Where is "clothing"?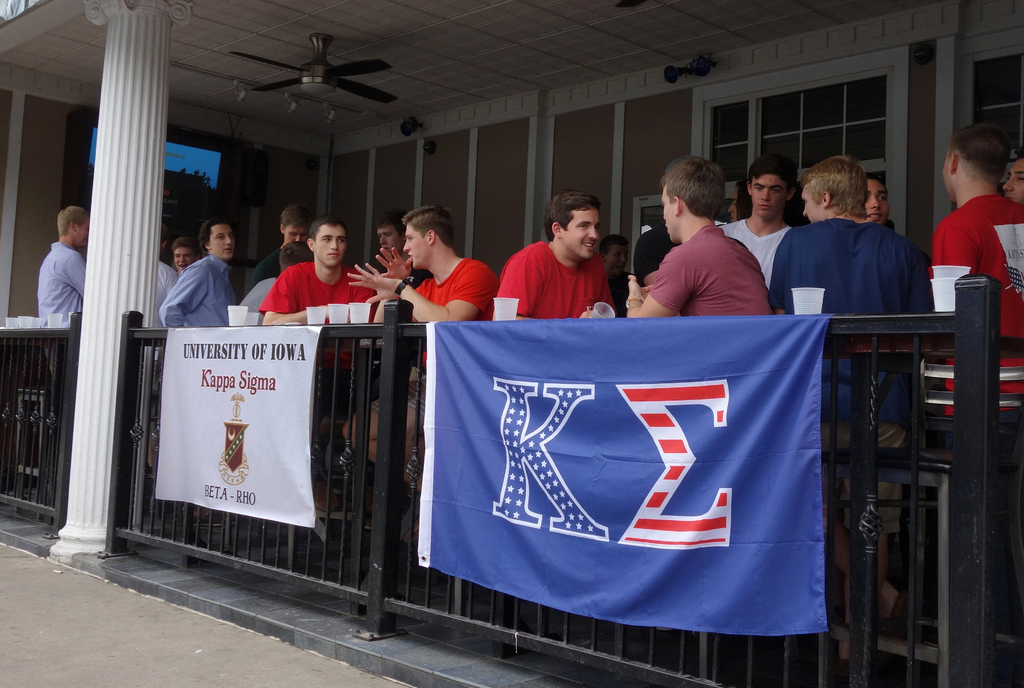
x1=723, y1=216, x2=794, y2=292.
